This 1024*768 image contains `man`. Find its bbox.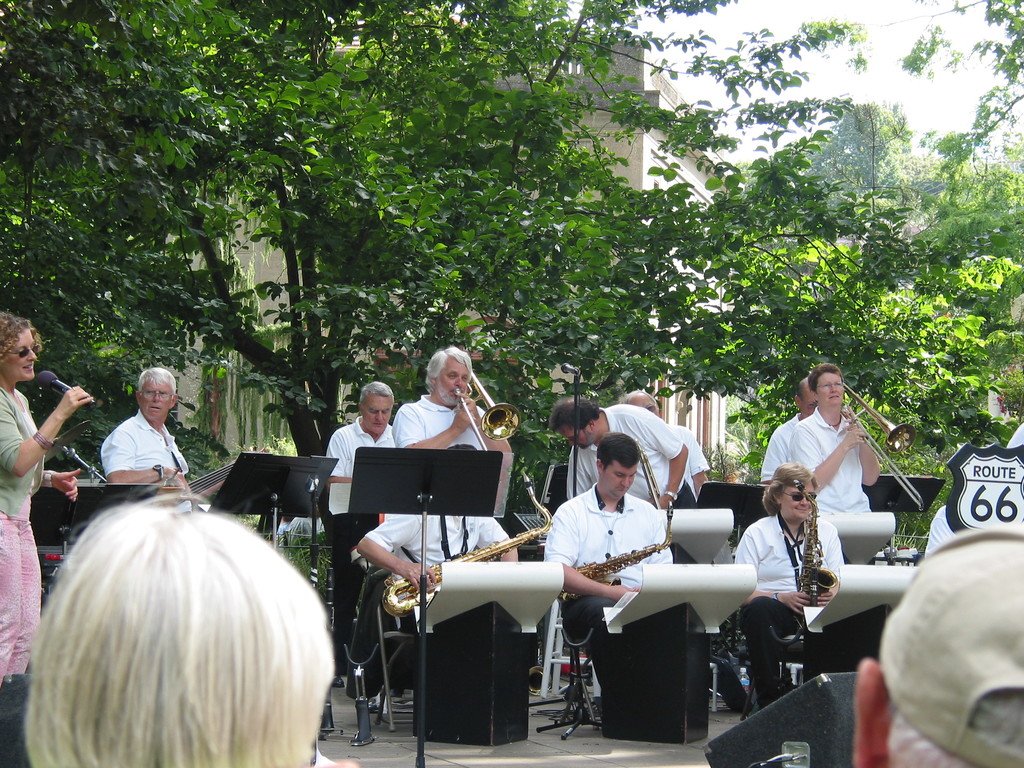
box=[355, 445, 520, 608].
